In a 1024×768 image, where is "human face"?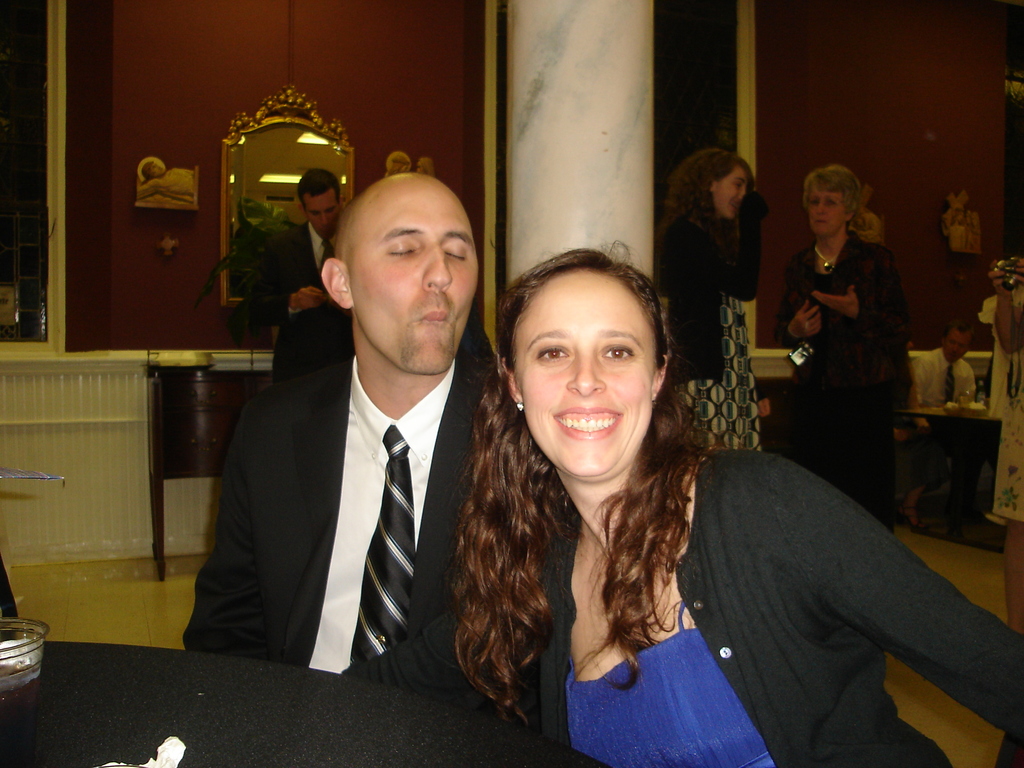
box=[304, 197, 338, 238].
